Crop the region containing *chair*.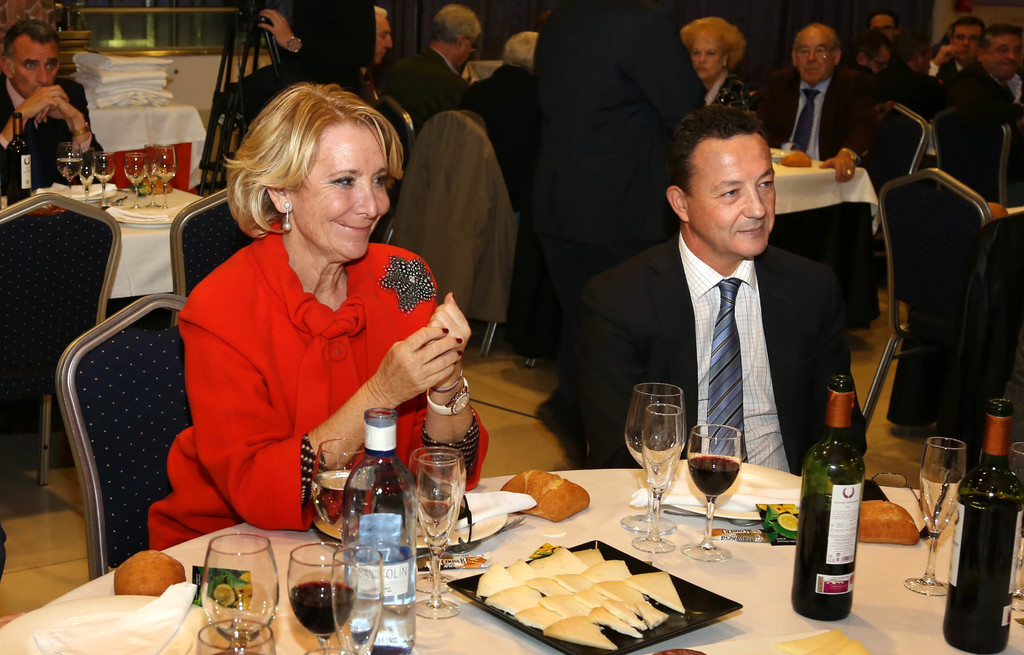
Crop region: [55,290,193,580].
